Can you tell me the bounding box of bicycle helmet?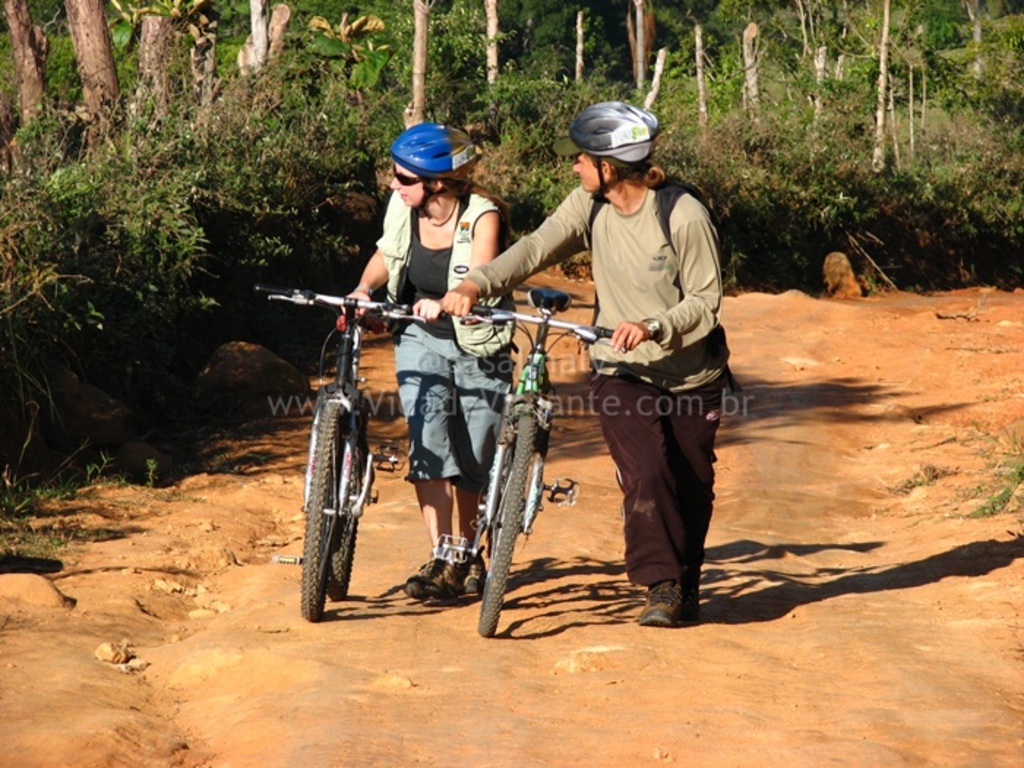
<bbox>571, 97, 667, 161</bbox>.
